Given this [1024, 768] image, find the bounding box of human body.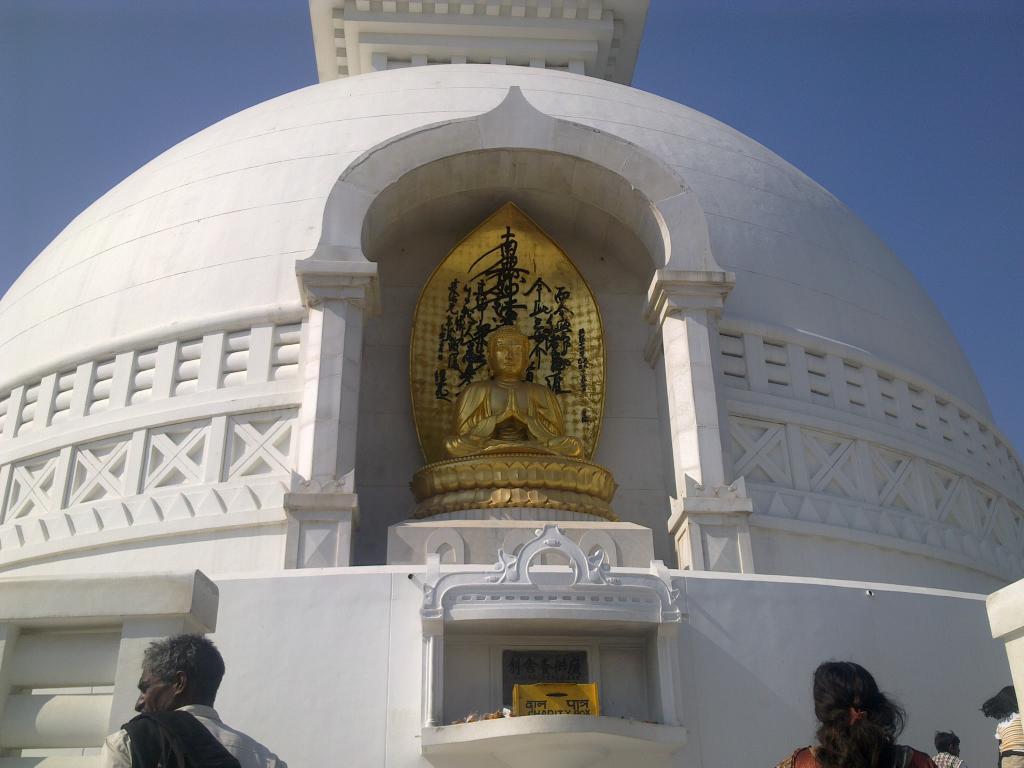
{"left": 799, "top": 660, "right": 915, "bottom": 767}.
